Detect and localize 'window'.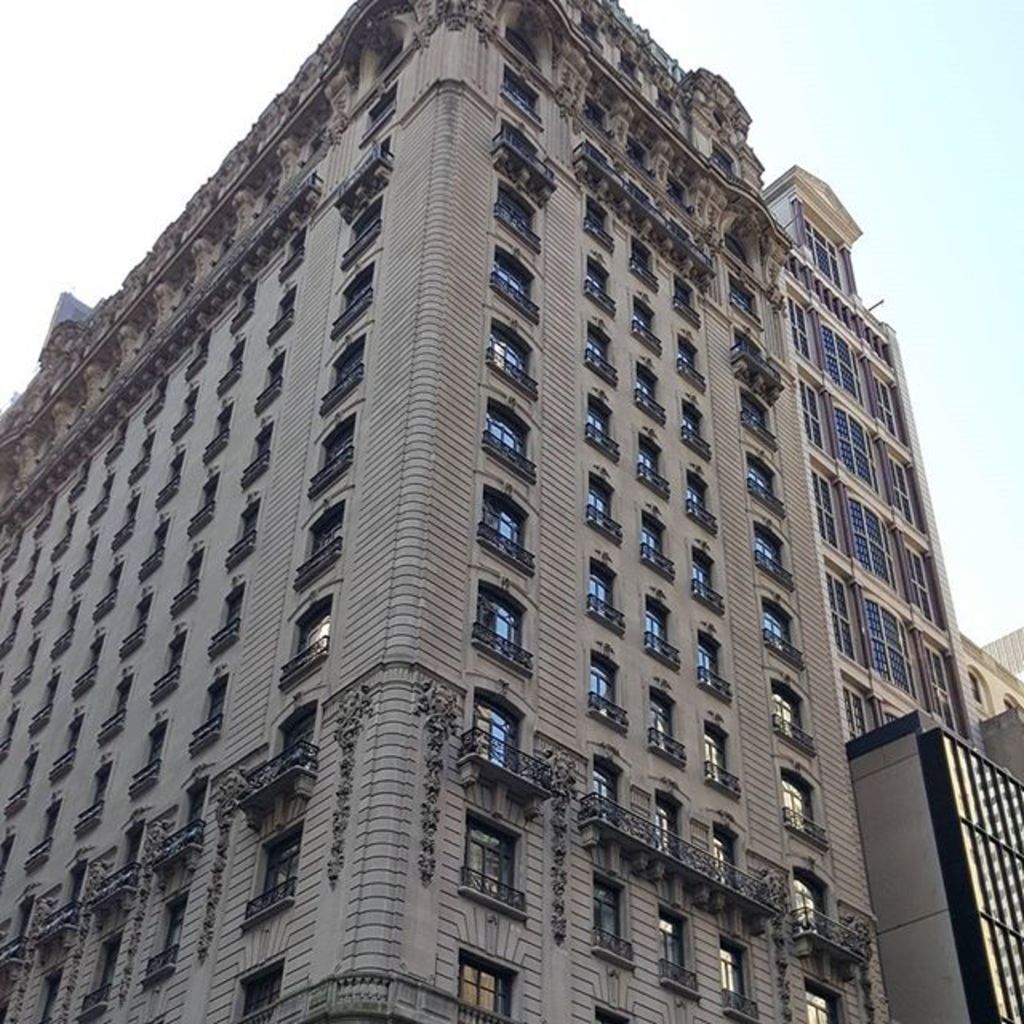
Localized at box(594, 651, 613, 710).
